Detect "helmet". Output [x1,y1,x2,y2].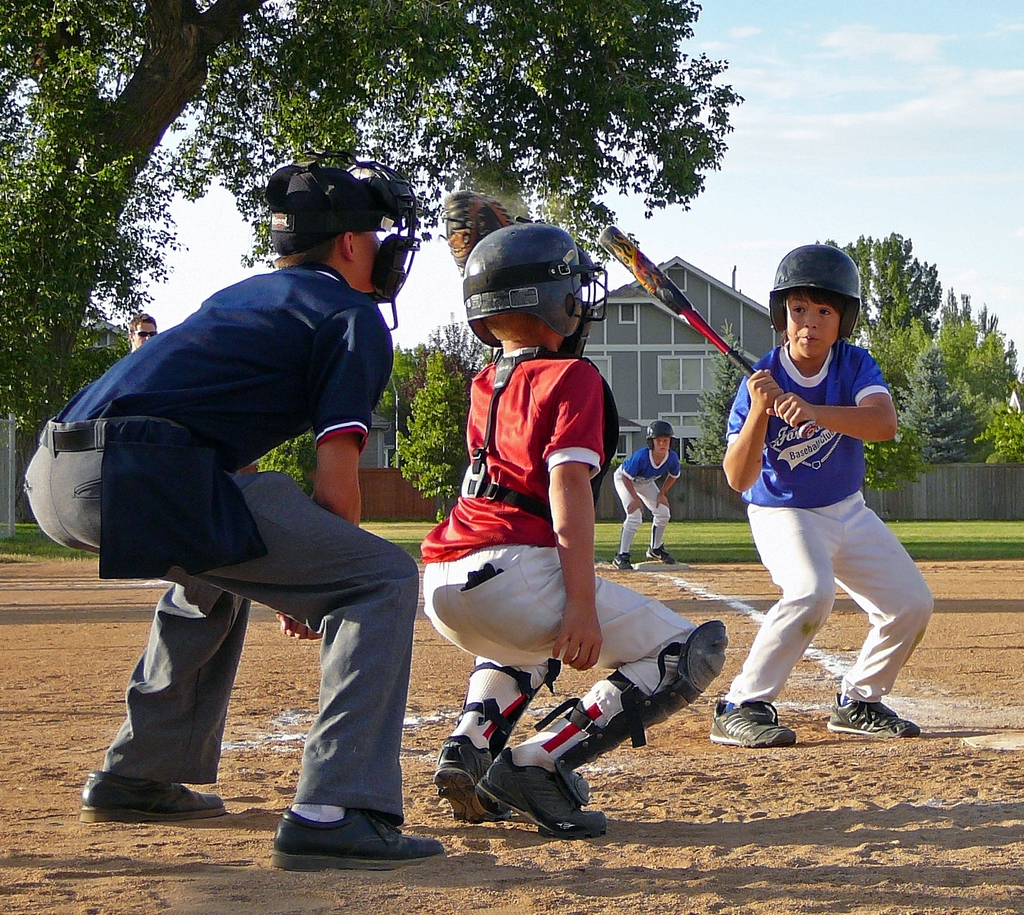
[764,249,860,351].
